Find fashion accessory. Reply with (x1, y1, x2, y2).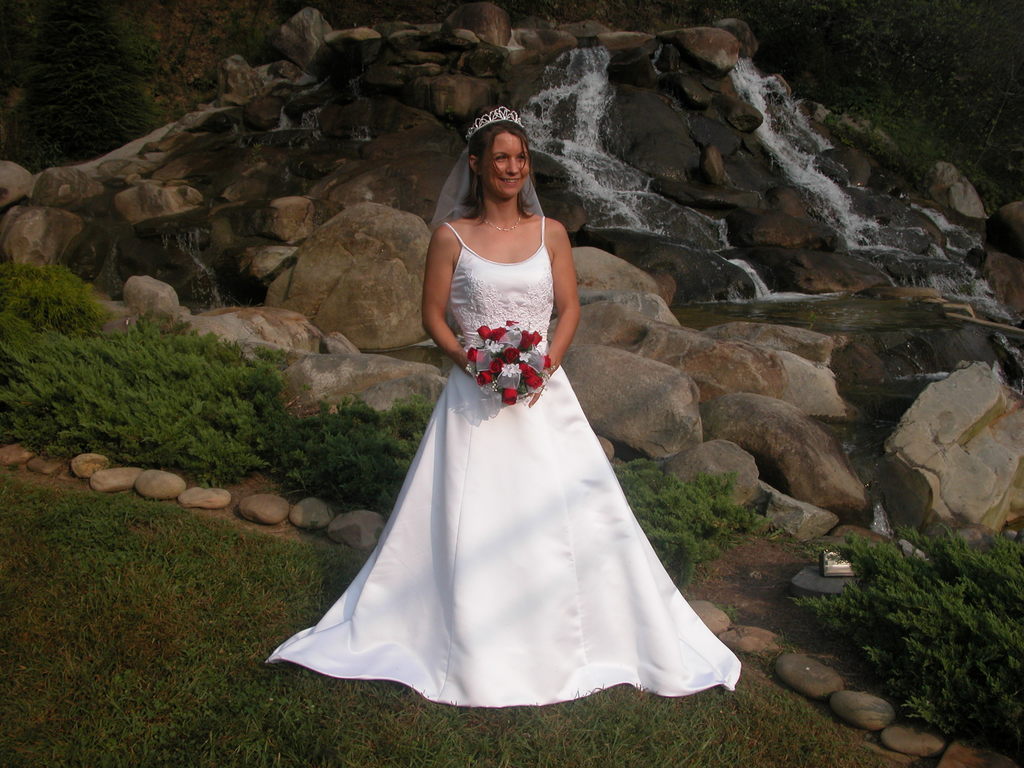
(476, 207, 522, 232).
